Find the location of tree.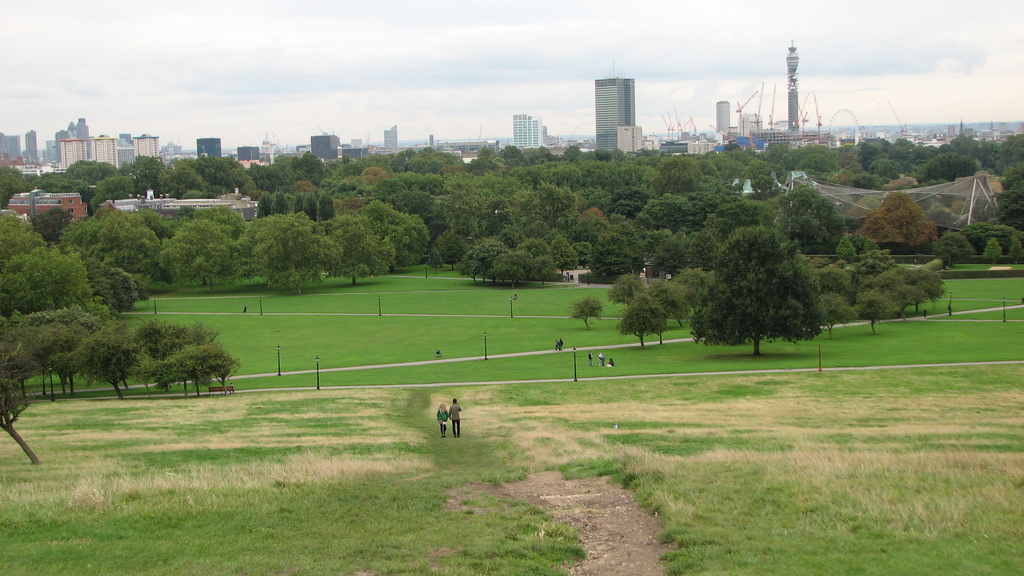
Location: [left=925, top=216, right=938, bottom=249].
